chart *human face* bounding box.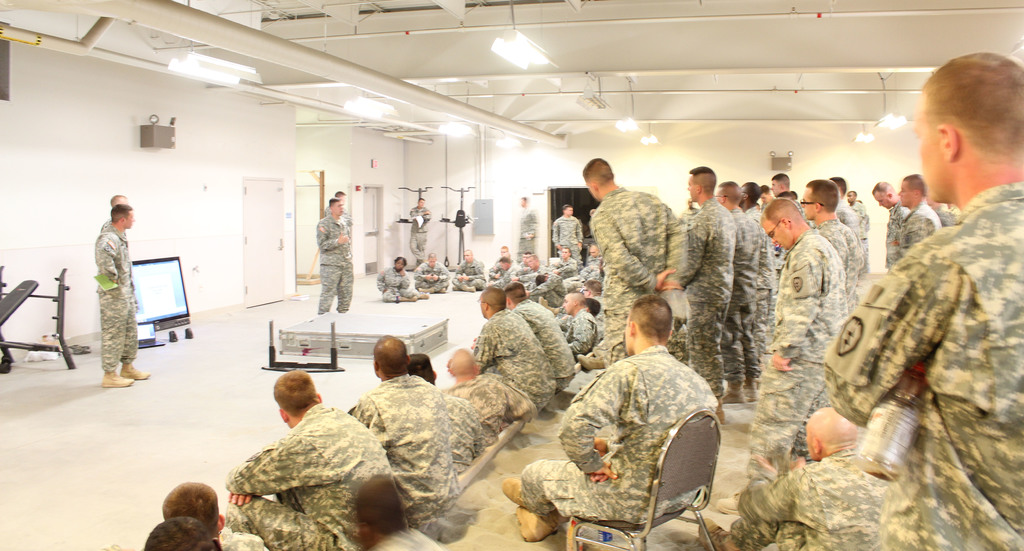
Charted: 561,249,569,258.
